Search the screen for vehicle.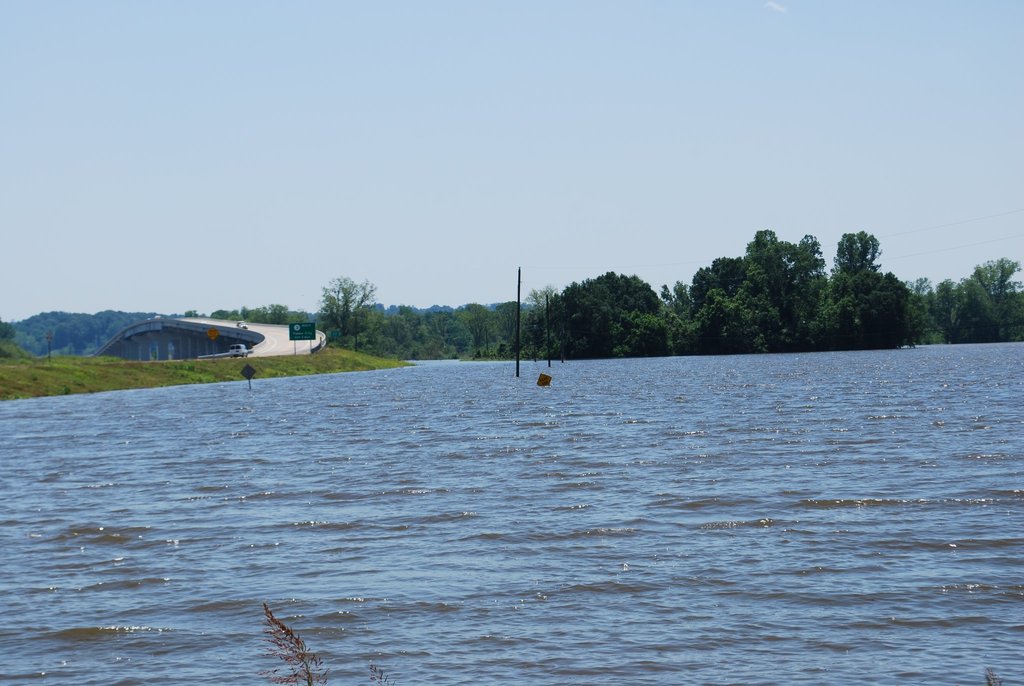
Found at 232/322/252/331.
